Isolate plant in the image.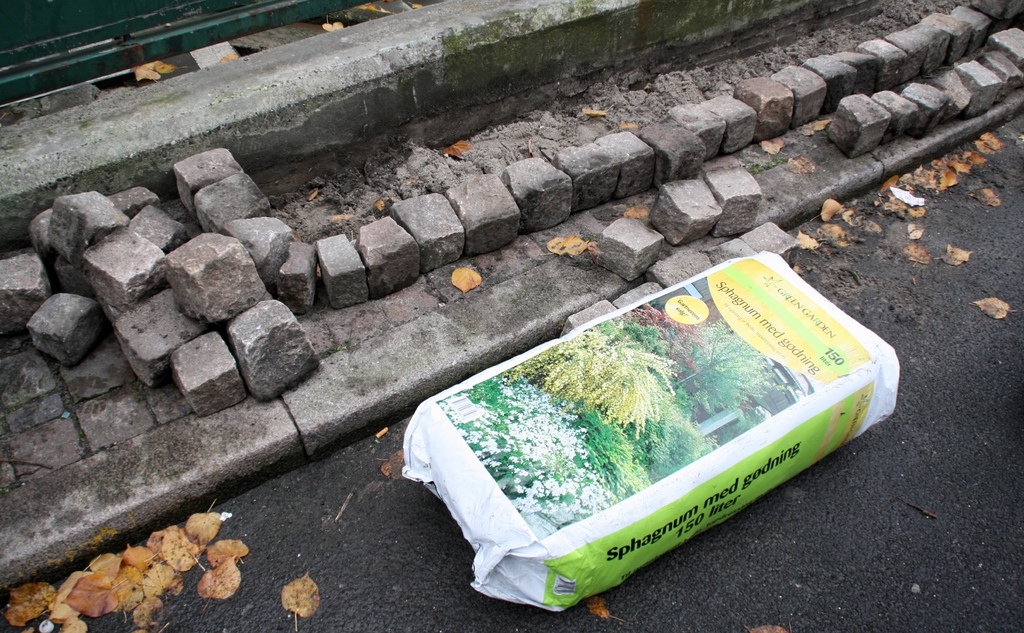
Isolated region: {"x1": 321, "y1": 335, "x2": 350, "y2": 360}.
